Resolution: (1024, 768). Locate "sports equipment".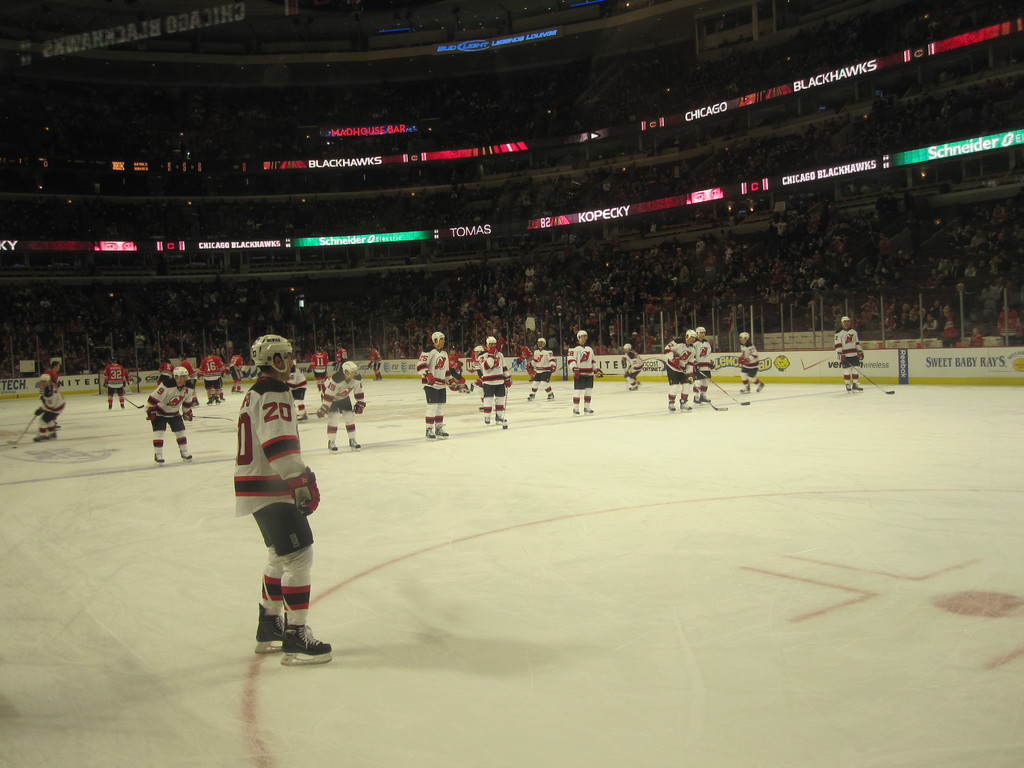
l=505, t=360, r=520, b=372.
